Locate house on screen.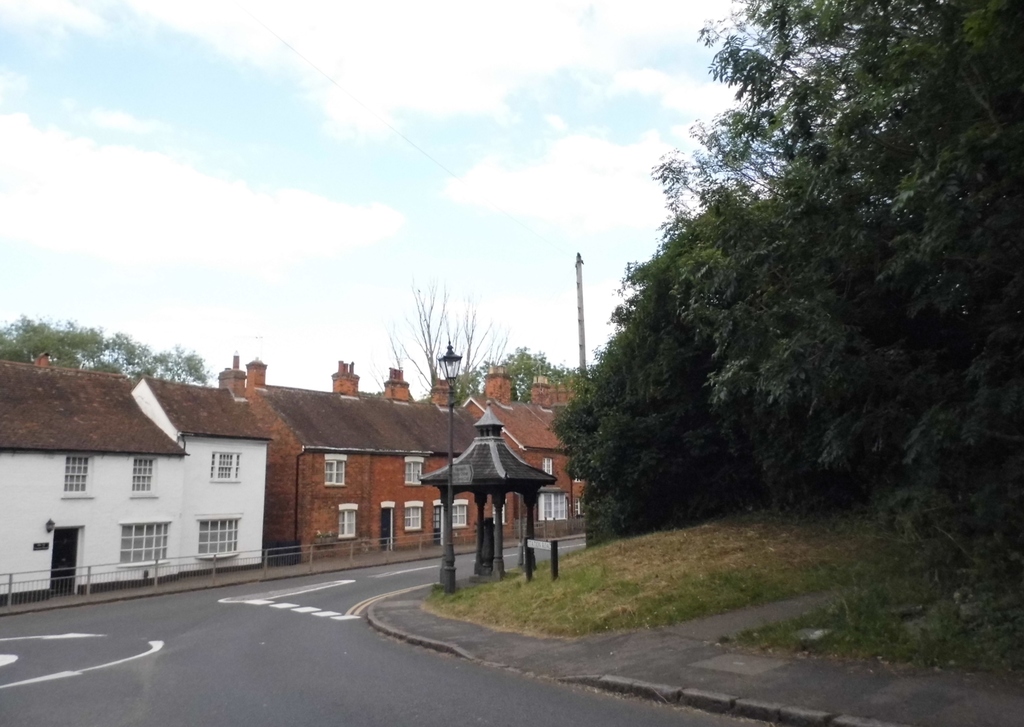
On screen at bbox=[244, 354, 514, 559].
